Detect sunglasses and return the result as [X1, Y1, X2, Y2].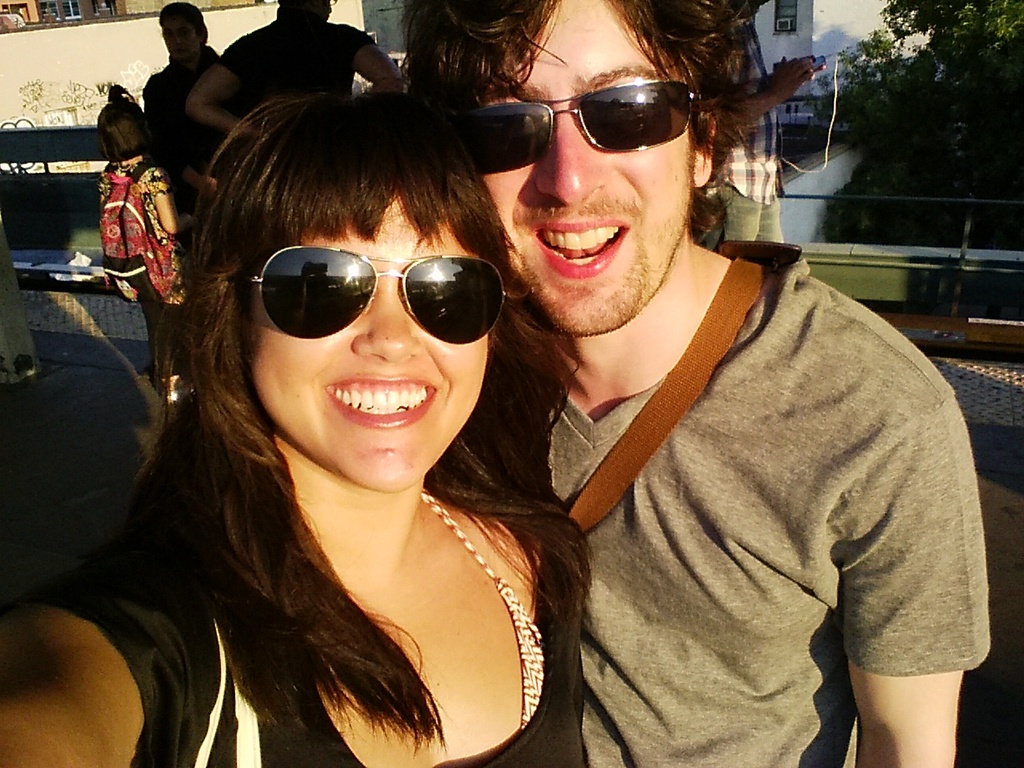
[243, 248, 506, 346].
